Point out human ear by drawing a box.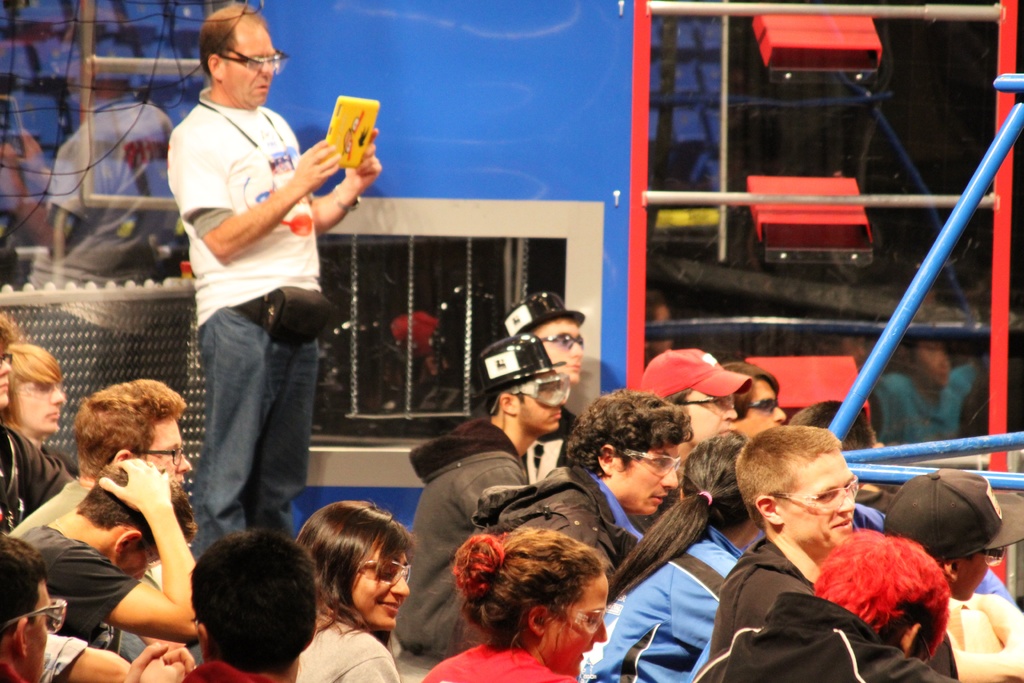
crop(115, 533, 142, 555).
